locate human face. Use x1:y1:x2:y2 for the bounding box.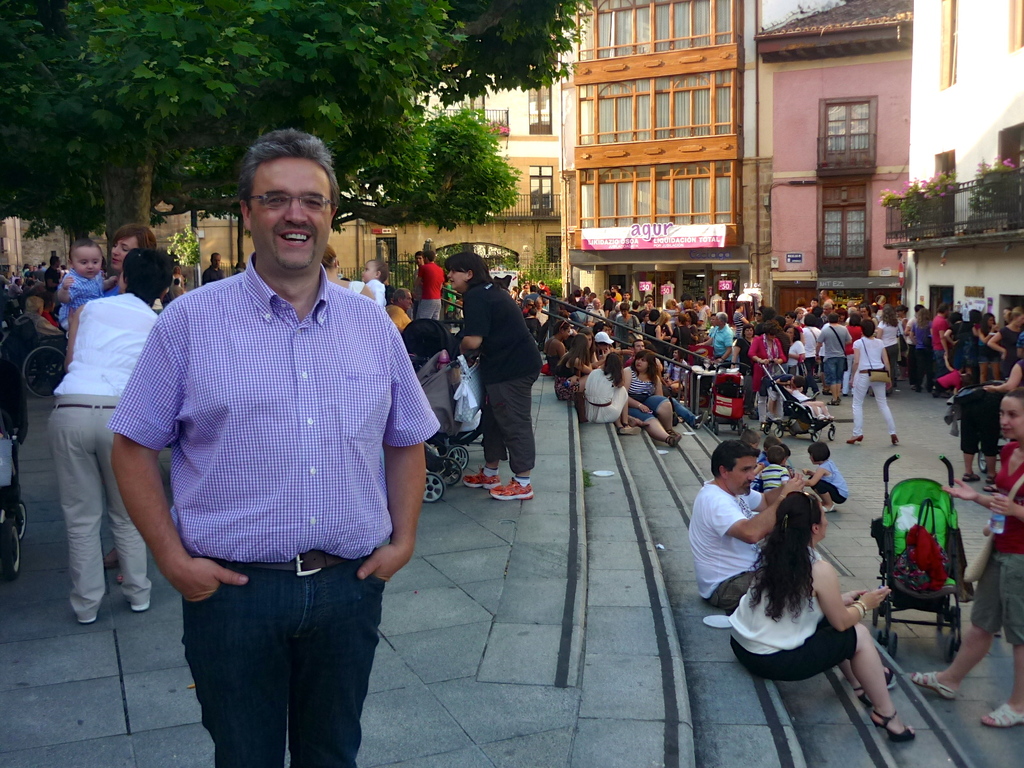
988:316:993:327.
